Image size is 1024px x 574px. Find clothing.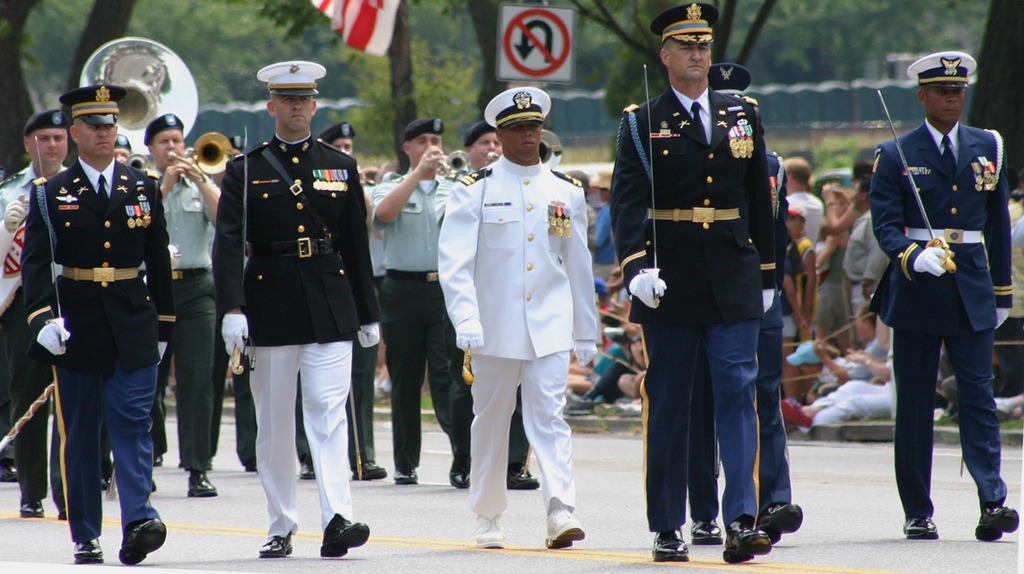
x1=451, y1=167, x2=534, y2=476.
